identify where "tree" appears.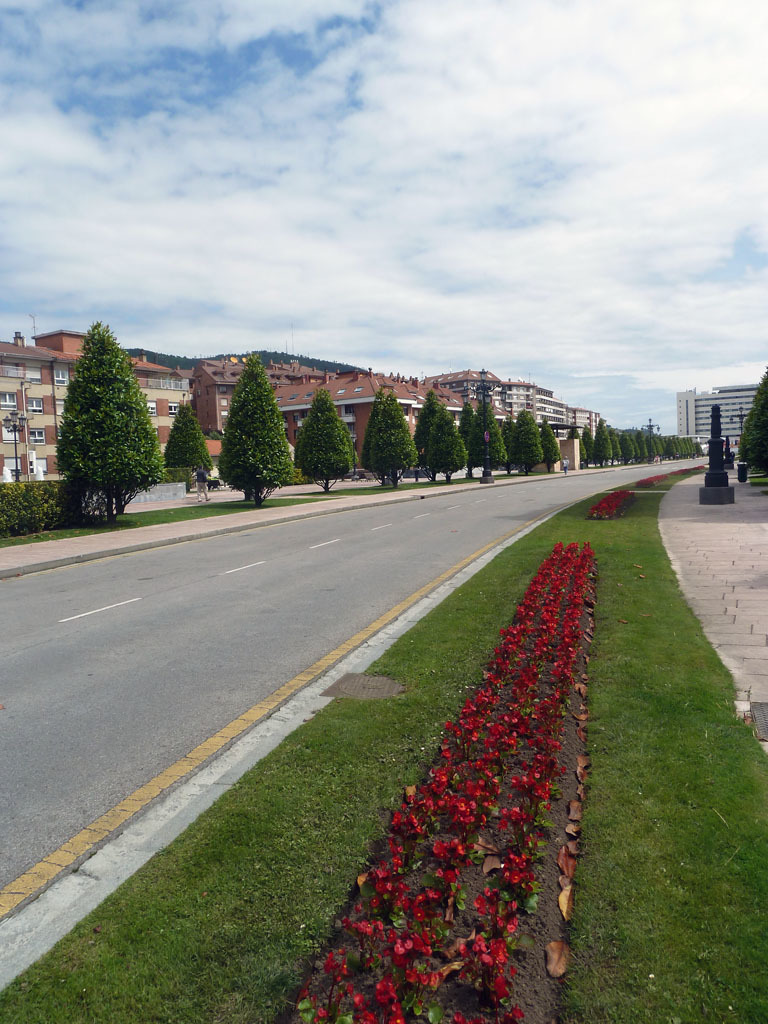
Appears at l=291, t=384, r=357, b=495.
